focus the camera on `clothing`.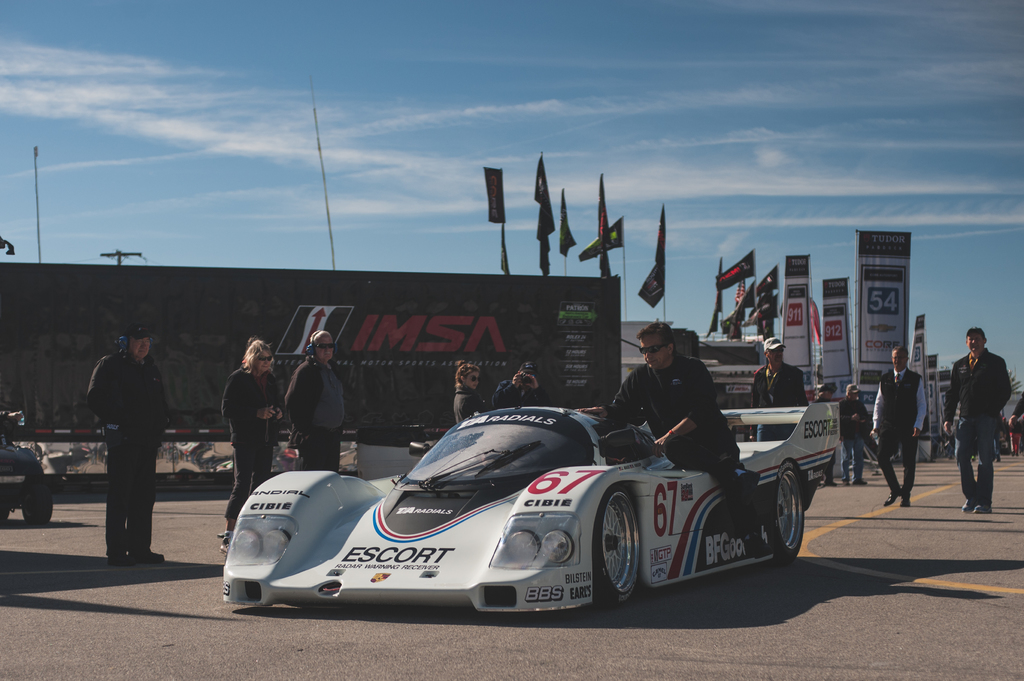
Focus region: box=[458, 388, 484, 426].
